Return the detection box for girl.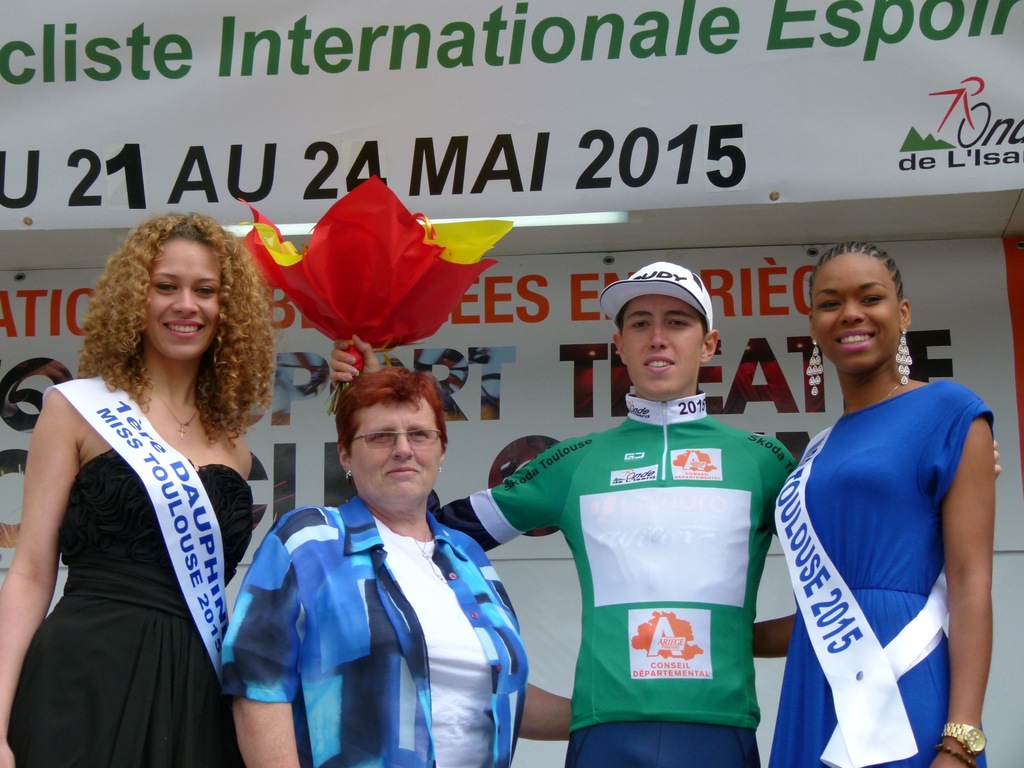
[0, 217, 275, 767].
